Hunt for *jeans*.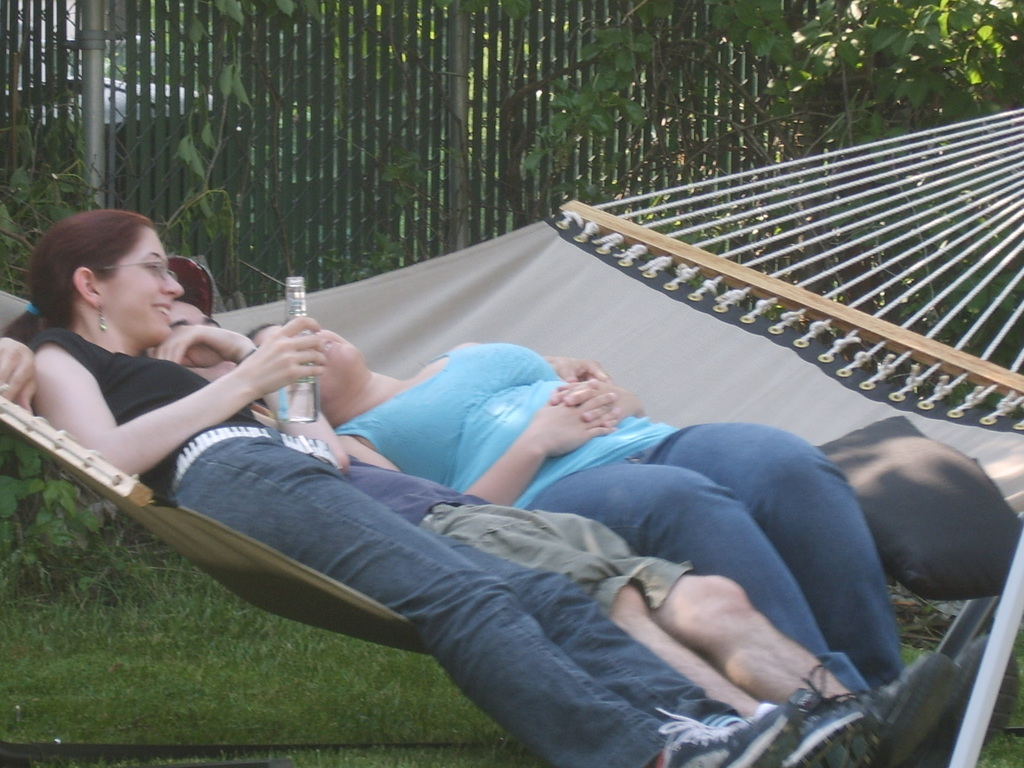
Hunted down at bbox(536, 440, 923, 748).
